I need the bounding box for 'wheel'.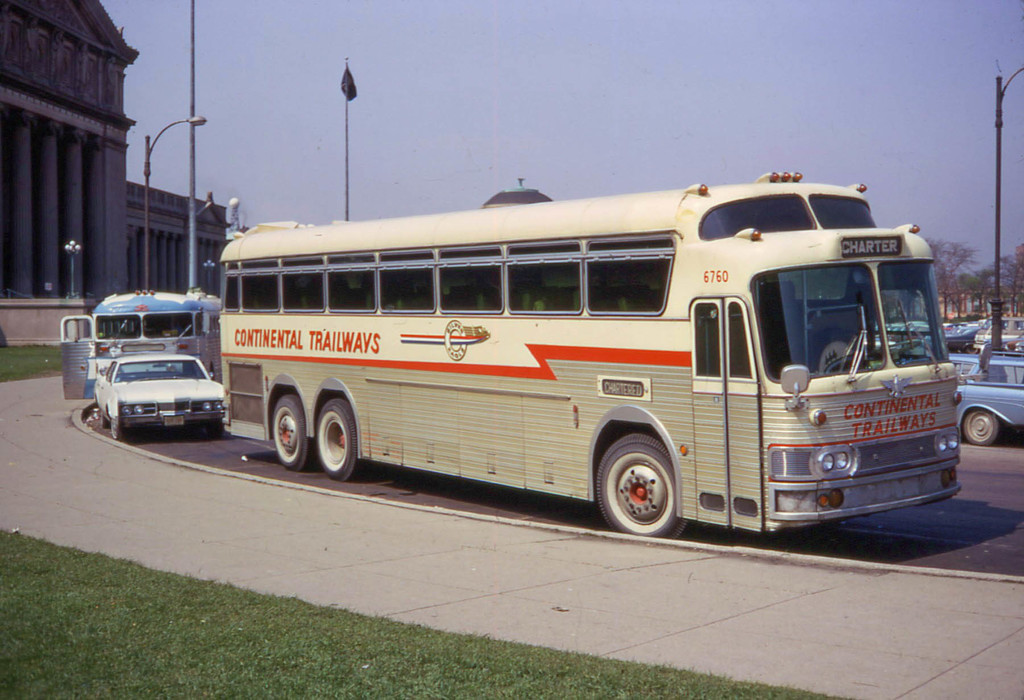
Here it is: [left=272, top=392, right=312, bottom=472].
